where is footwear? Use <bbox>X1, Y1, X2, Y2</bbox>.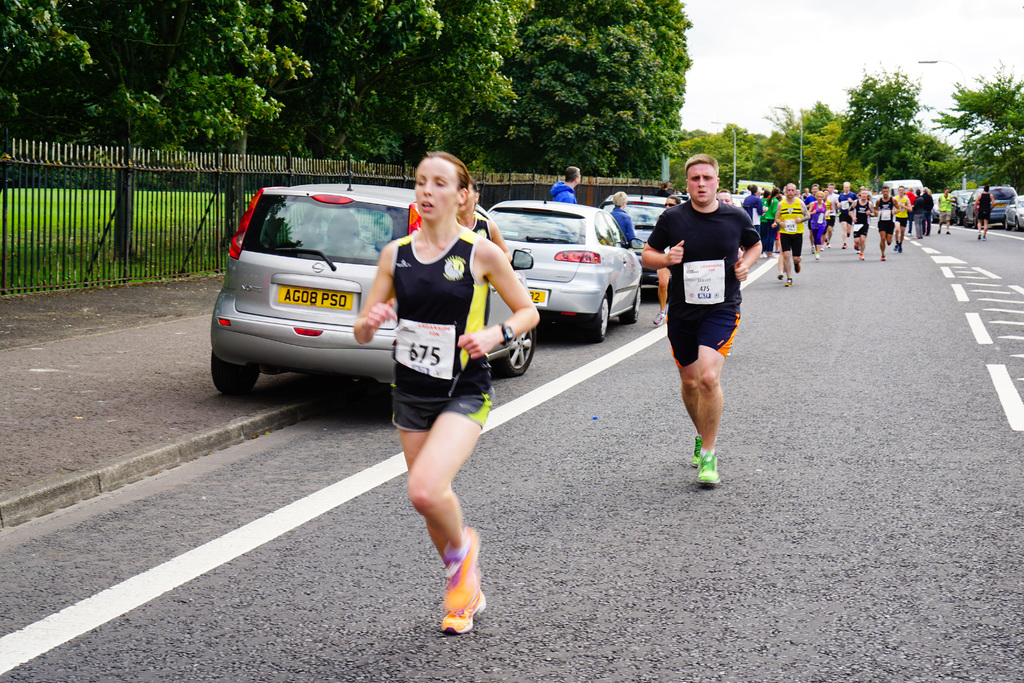
<bbox>792, 262, 801, 274</bbox>.
